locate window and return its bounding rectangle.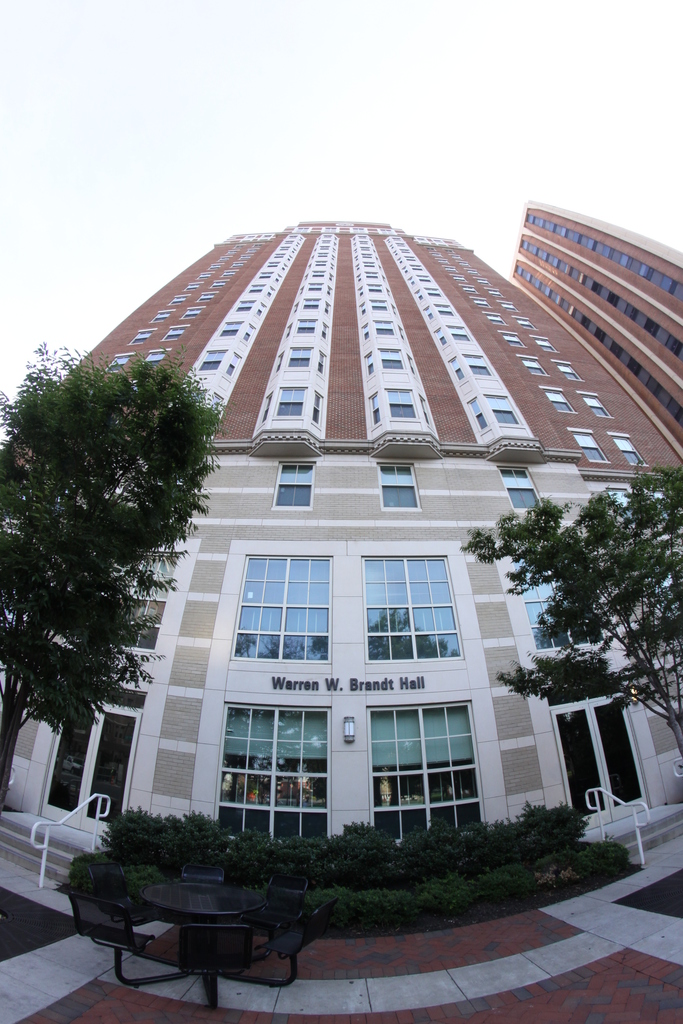
locate(389, 248, 401, 259).
